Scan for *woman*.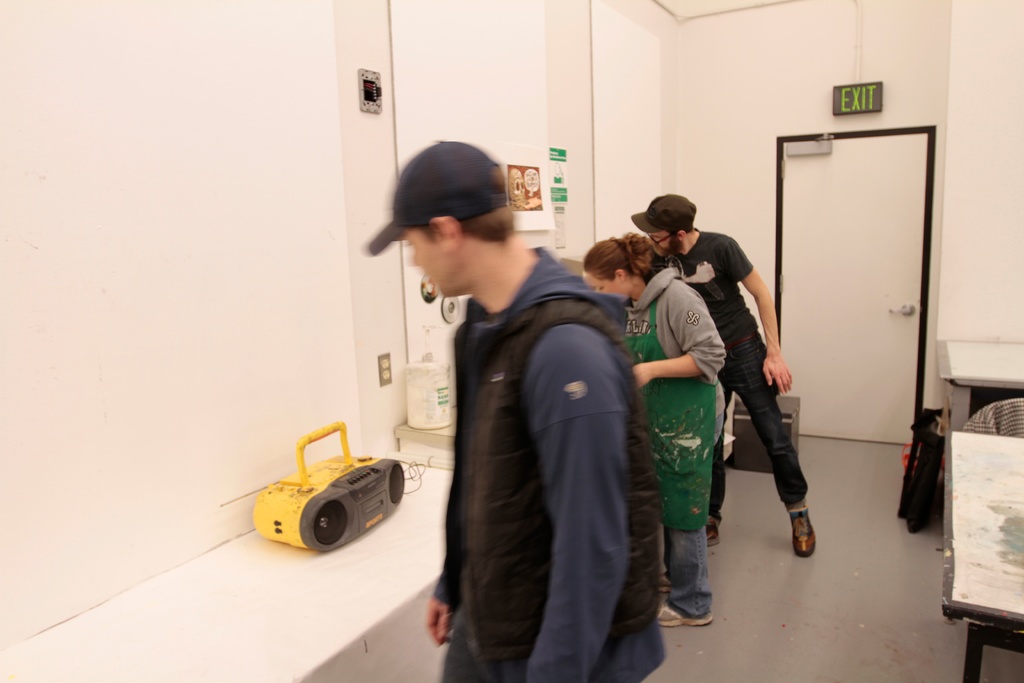
Scan result: x1=572 y1=229 x2=728 y2=629.
